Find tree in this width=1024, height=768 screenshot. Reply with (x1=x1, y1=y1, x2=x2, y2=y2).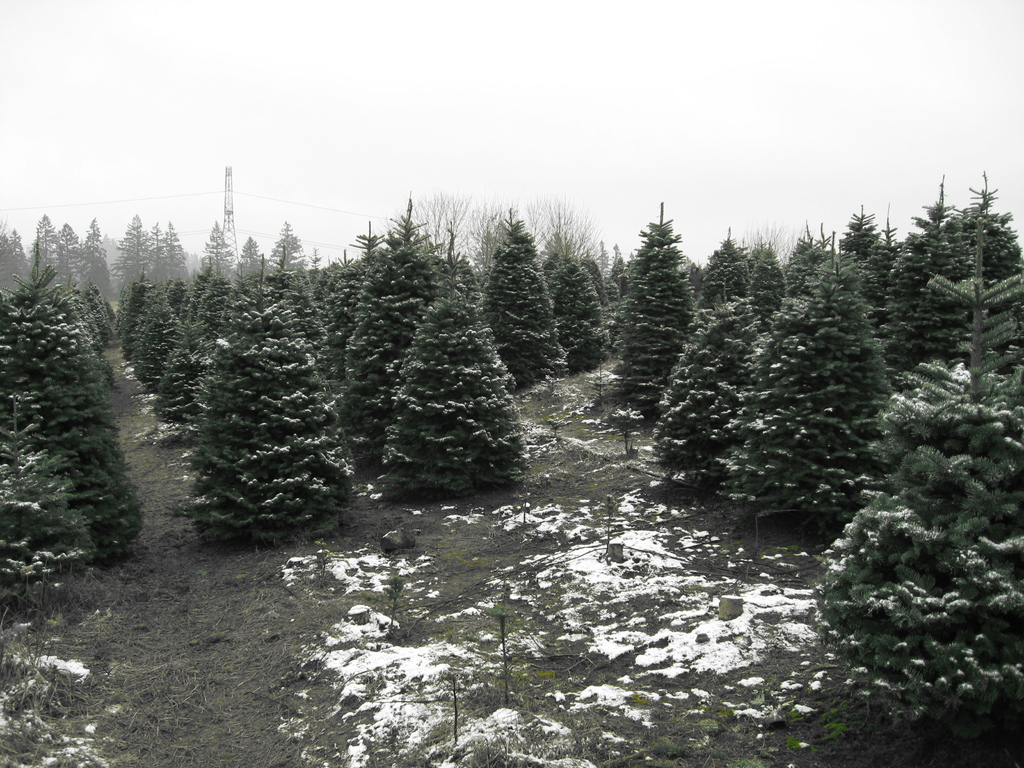
(x1=787, y1=225, x2=816, y2=291).
